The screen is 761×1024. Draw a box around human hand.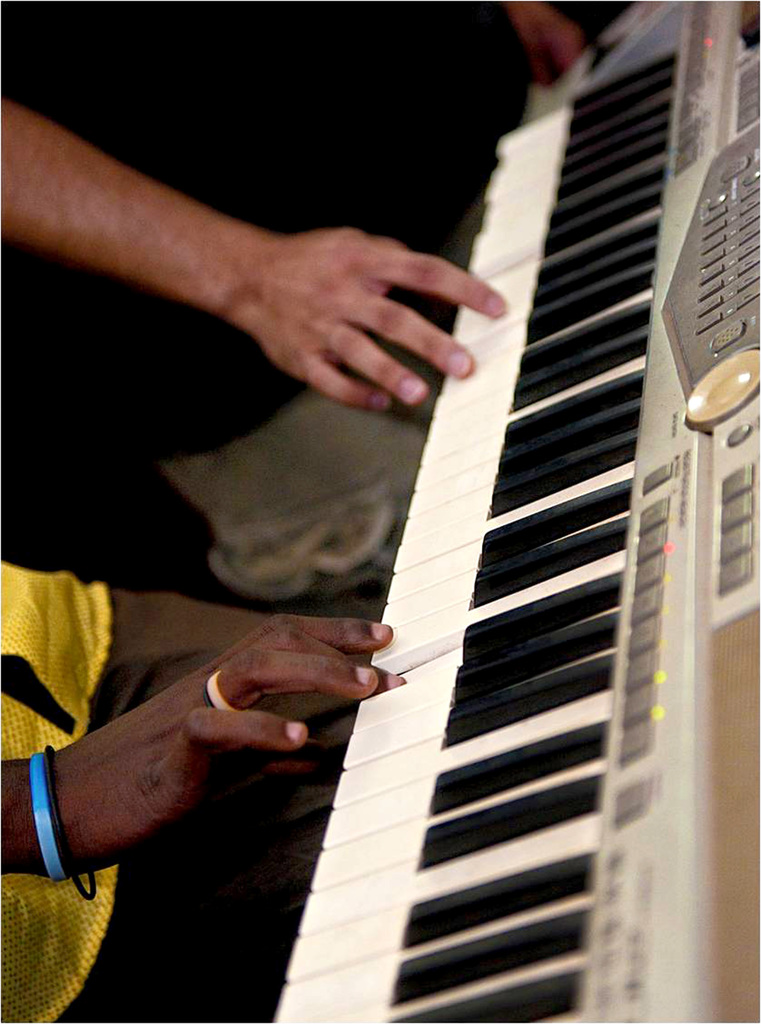
40, 617, 406, 877.
